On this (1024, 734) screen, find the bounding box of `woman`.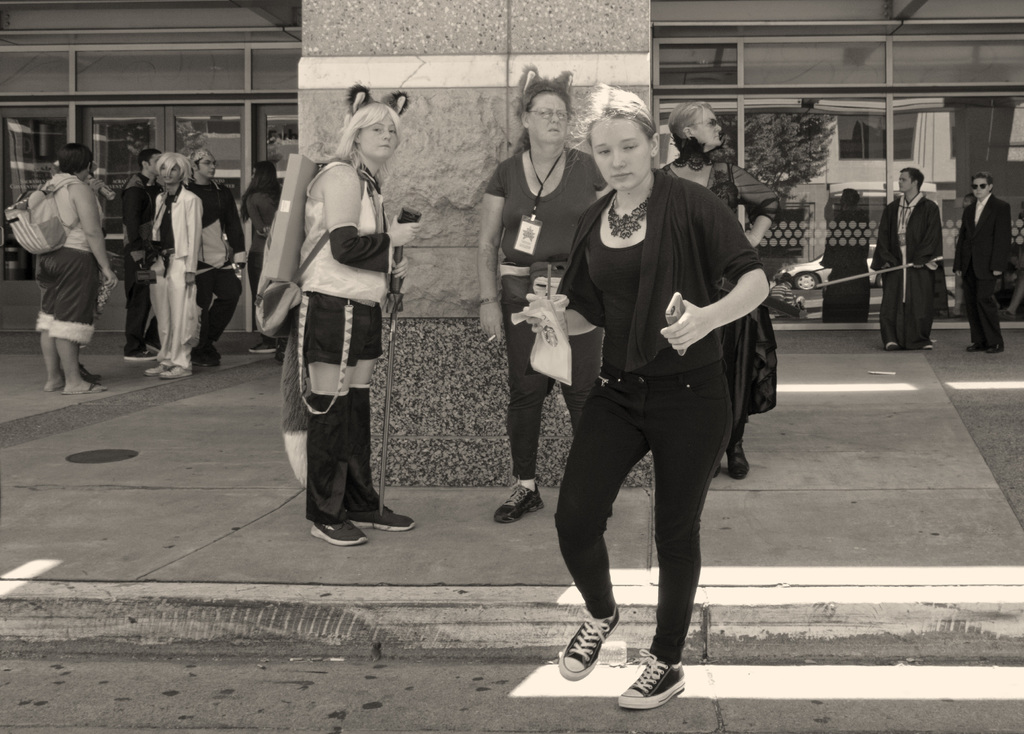
Bounding box: box(143, 152, 205, 381).
